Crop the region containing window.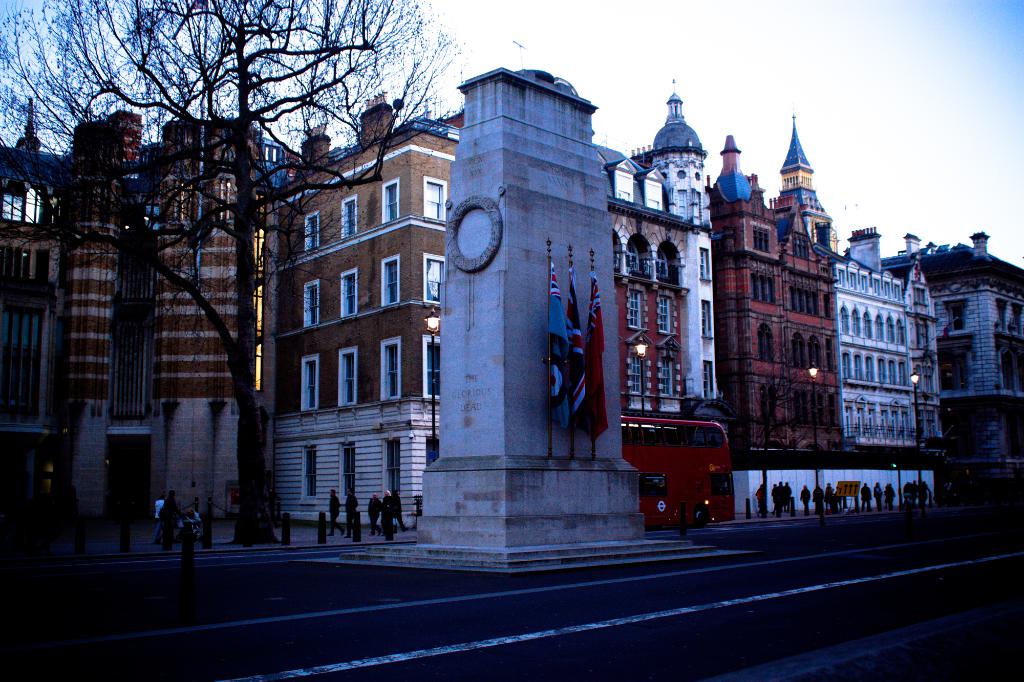
Crop region: (x1=626, y1=250, x2=636, y2=271).
